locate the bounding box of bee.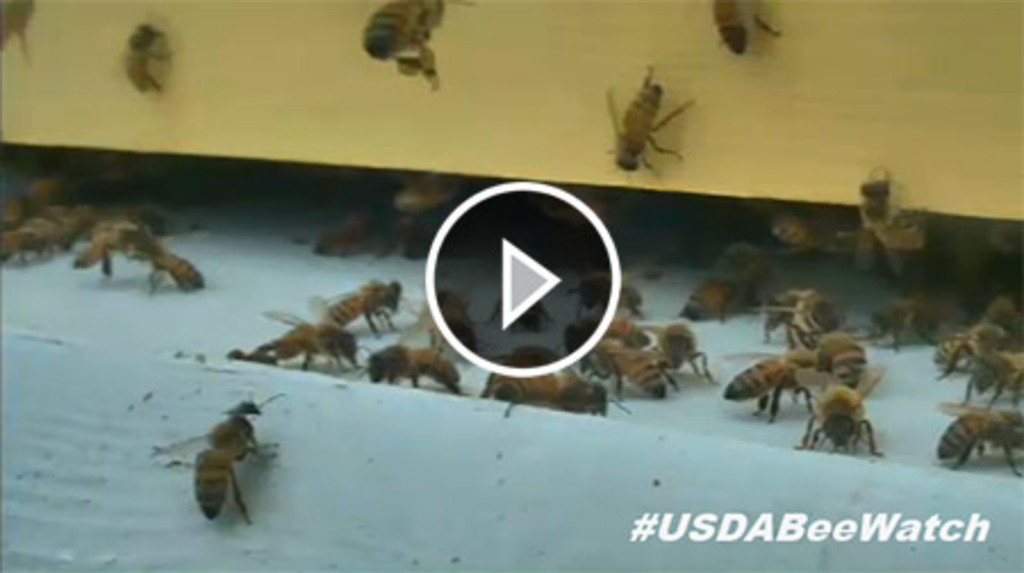
Bounding box: {"x1": 375, "y1": 209, "x2": 451, "y2": 259}.
